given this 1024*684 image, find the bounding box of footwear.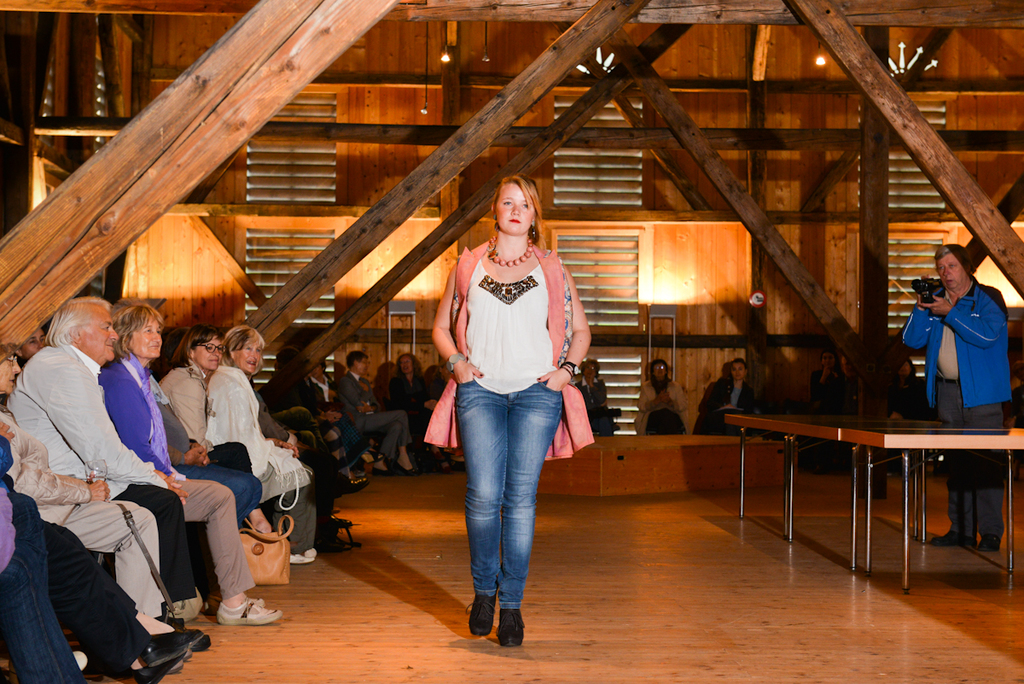
[left=131, top=649, right=181, bottom=683].
